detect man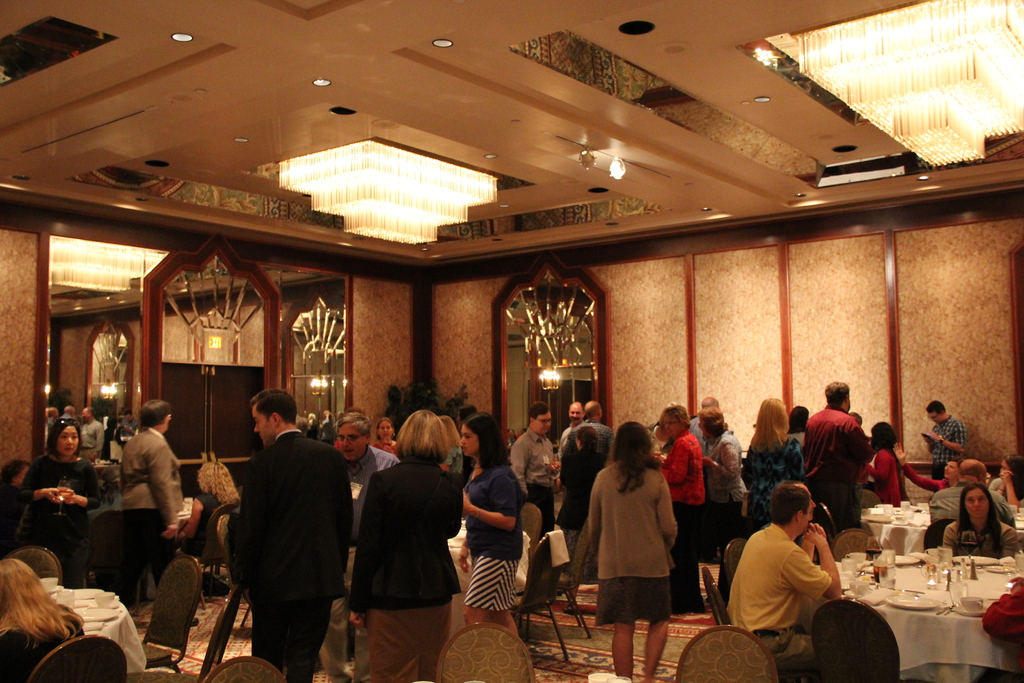
l=84, t=408, r=105, b=451
